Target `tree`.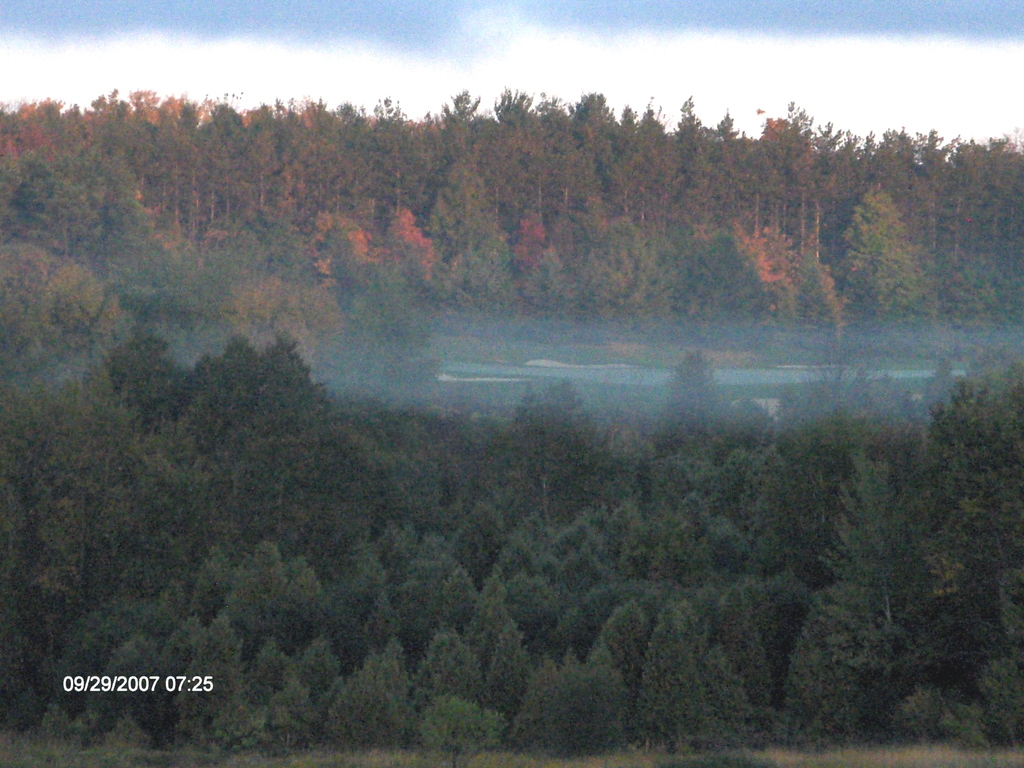
Target region: {"left": 526, "top": 203, "right": 658, "bottom": 327}.
